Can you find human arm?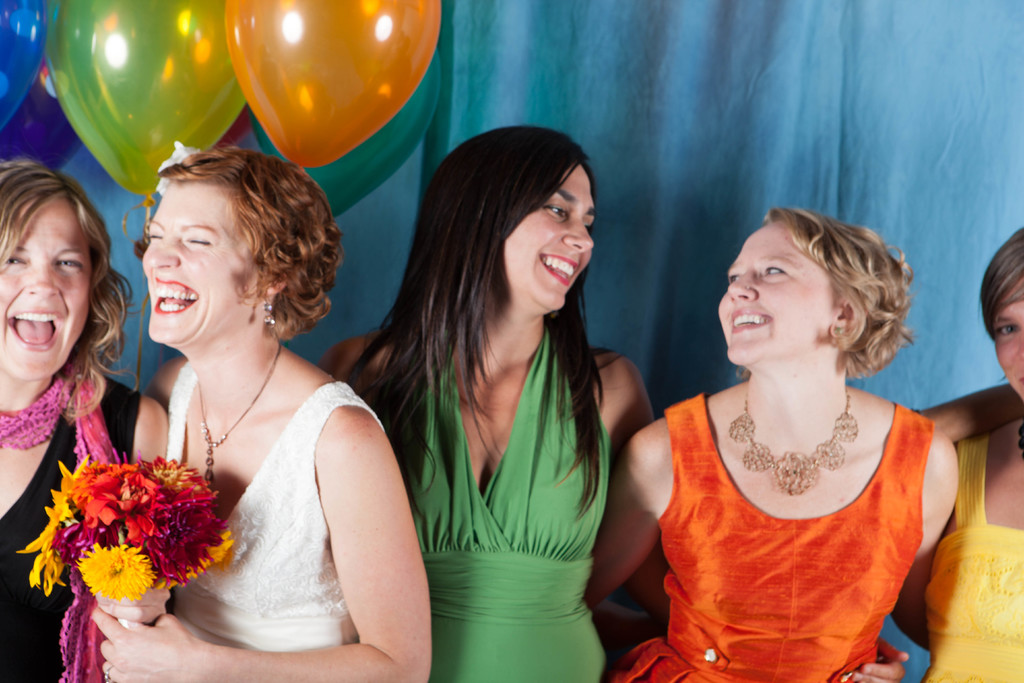
Yes, bounding box: 104, 409, 435, 680.
